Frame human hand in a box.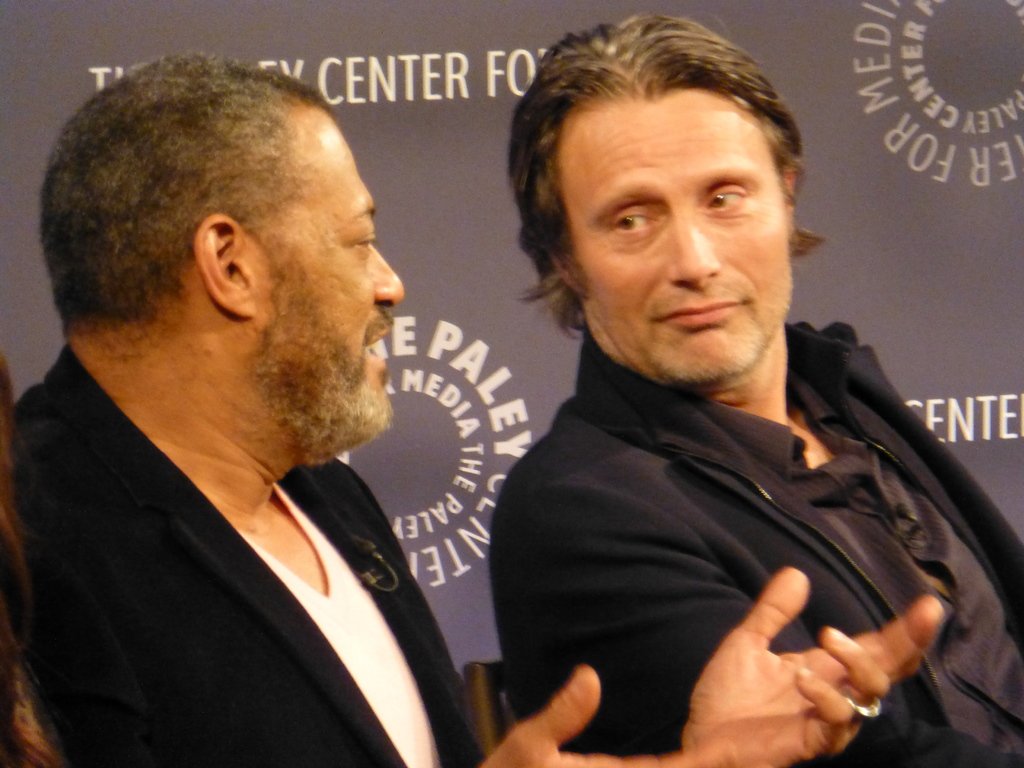
bbox=(641, 579, 950, 753).
